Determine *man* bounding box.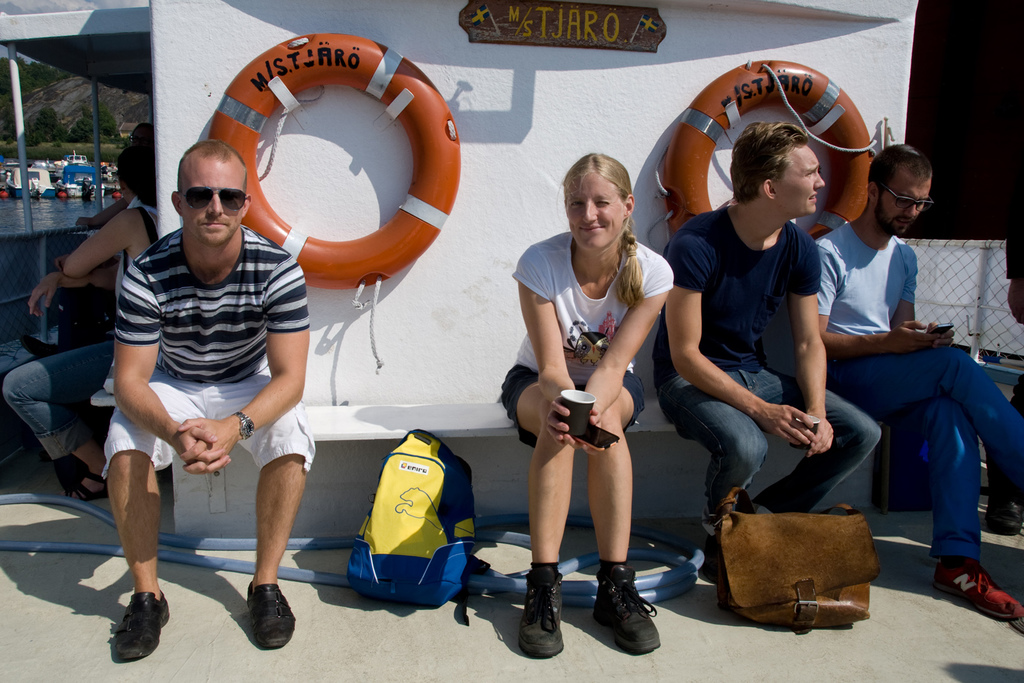
Determined: (97,136,319,659).
